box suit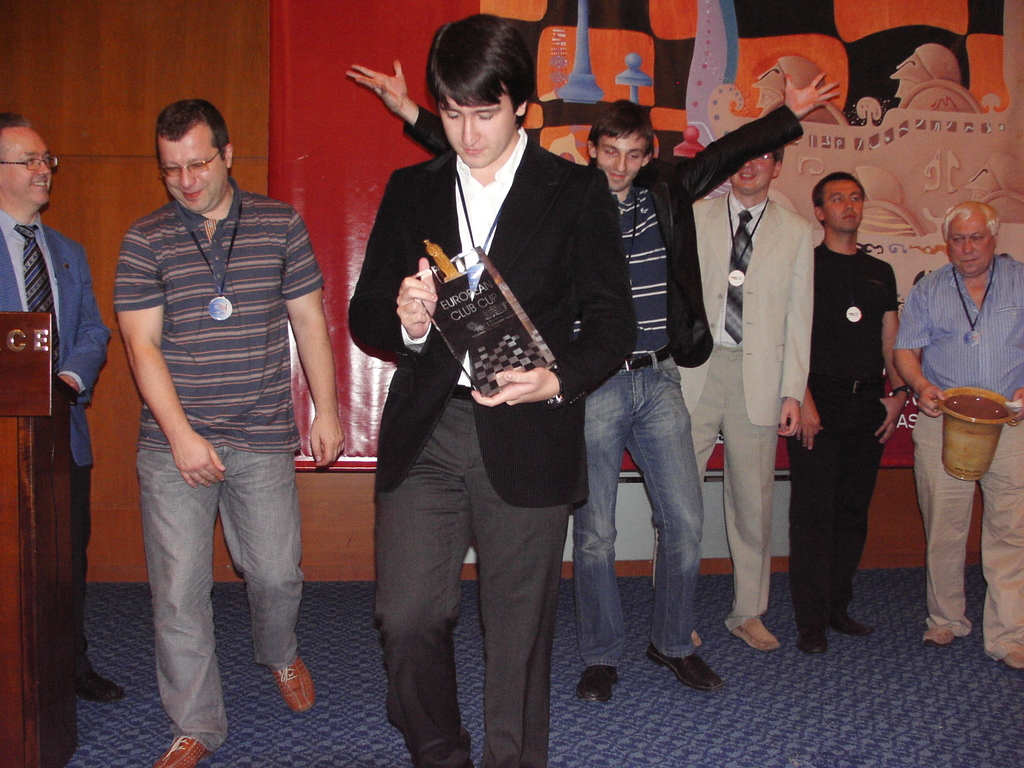
690, 191, 810, 630
